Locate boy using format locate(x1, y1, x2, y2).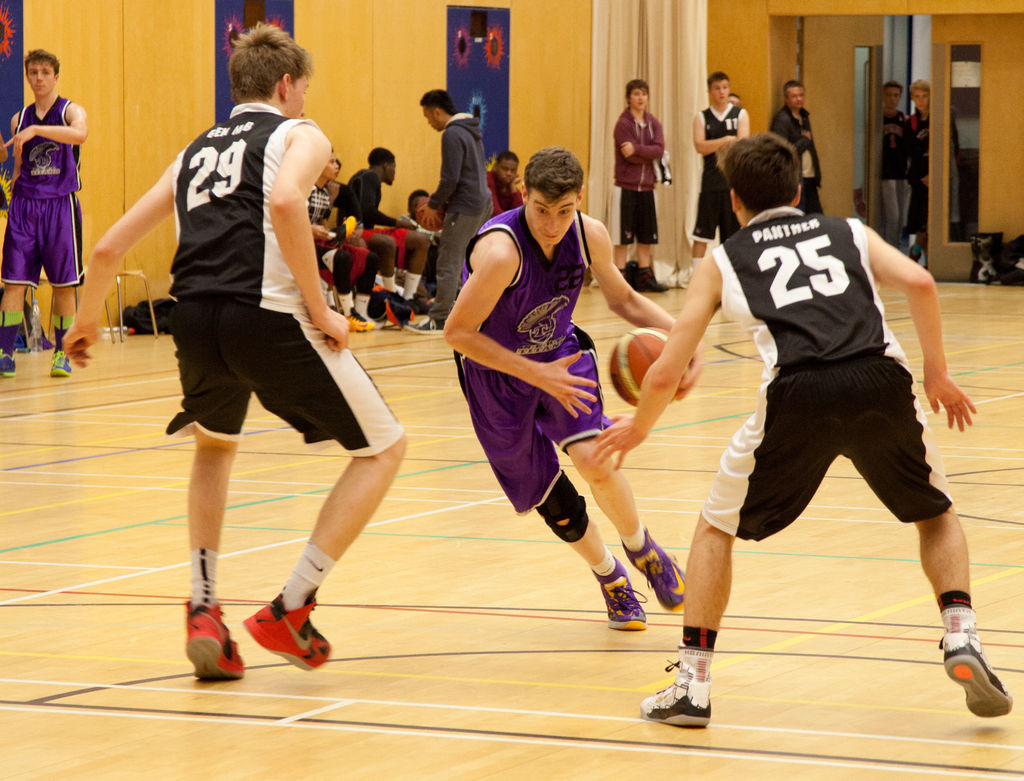
locate(349, 147, 429, 315).
